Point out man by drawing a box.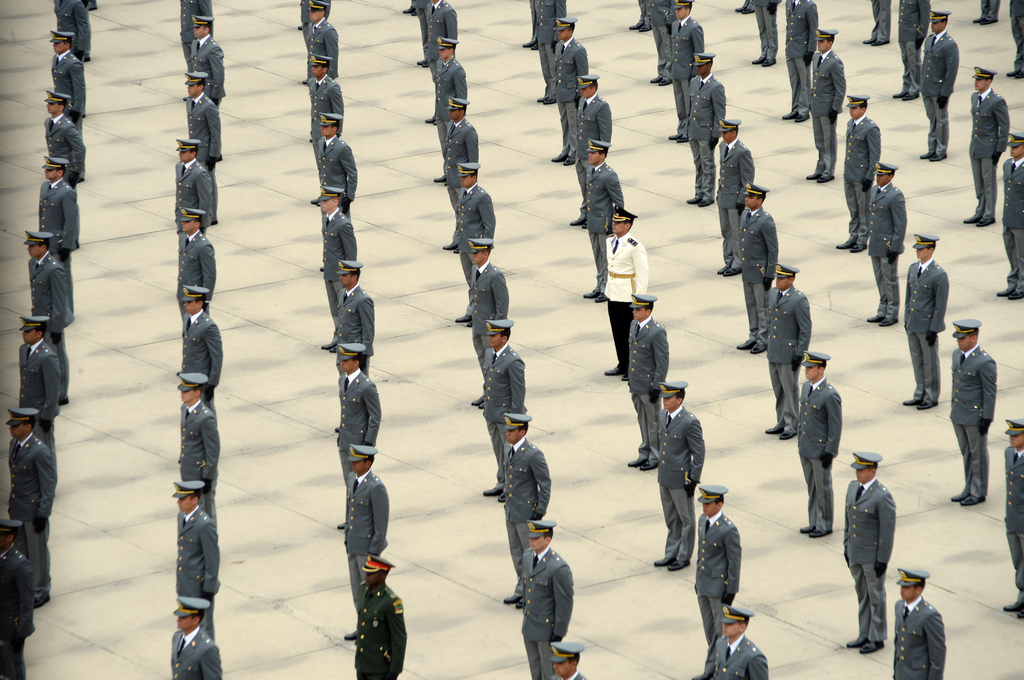
select_region(893, 0, 931, 104).
